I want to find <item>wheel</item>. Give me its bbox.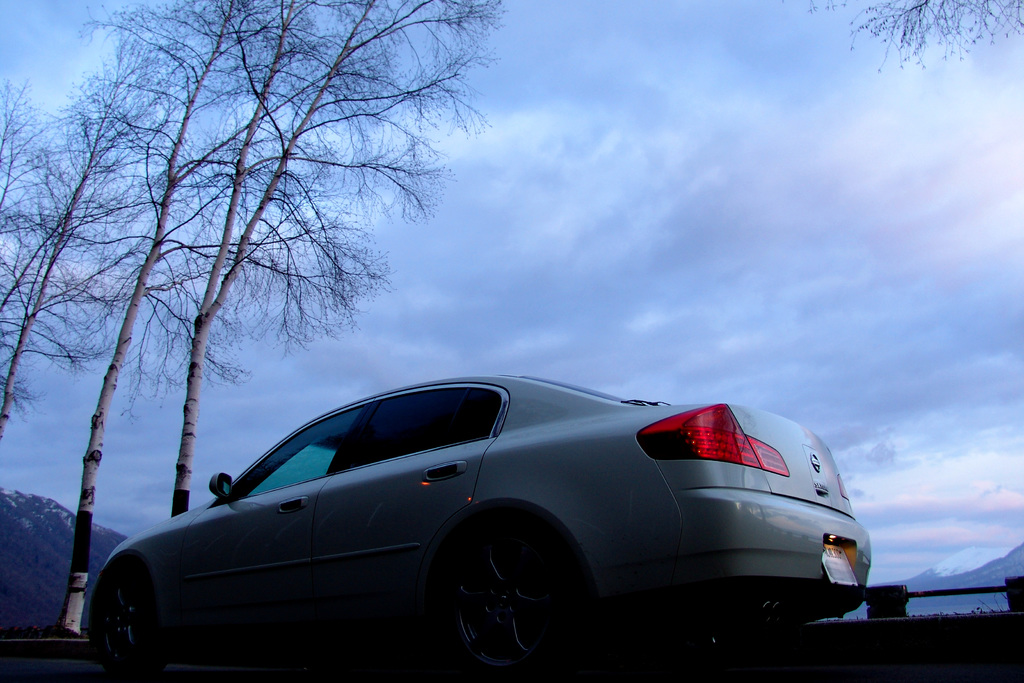
{"left": 96, "top": 566, "right": 163, "bottom": 675}.
